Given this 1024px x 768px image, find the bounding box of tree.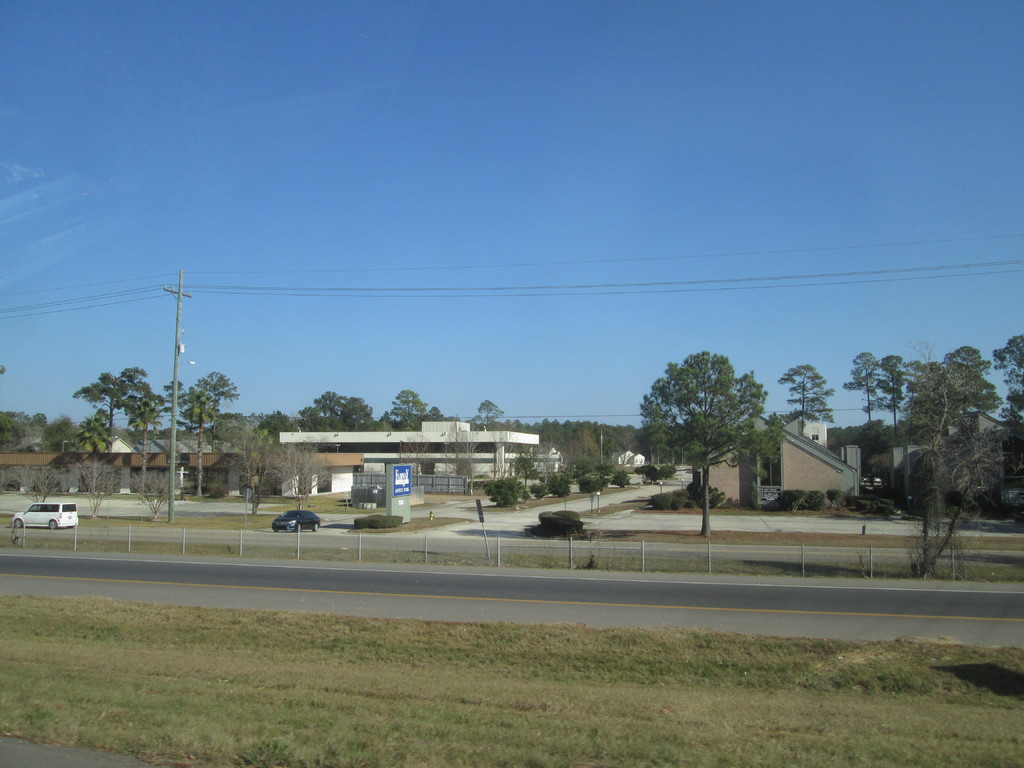
(left=883, top=390, right=1016, bottom=578).
